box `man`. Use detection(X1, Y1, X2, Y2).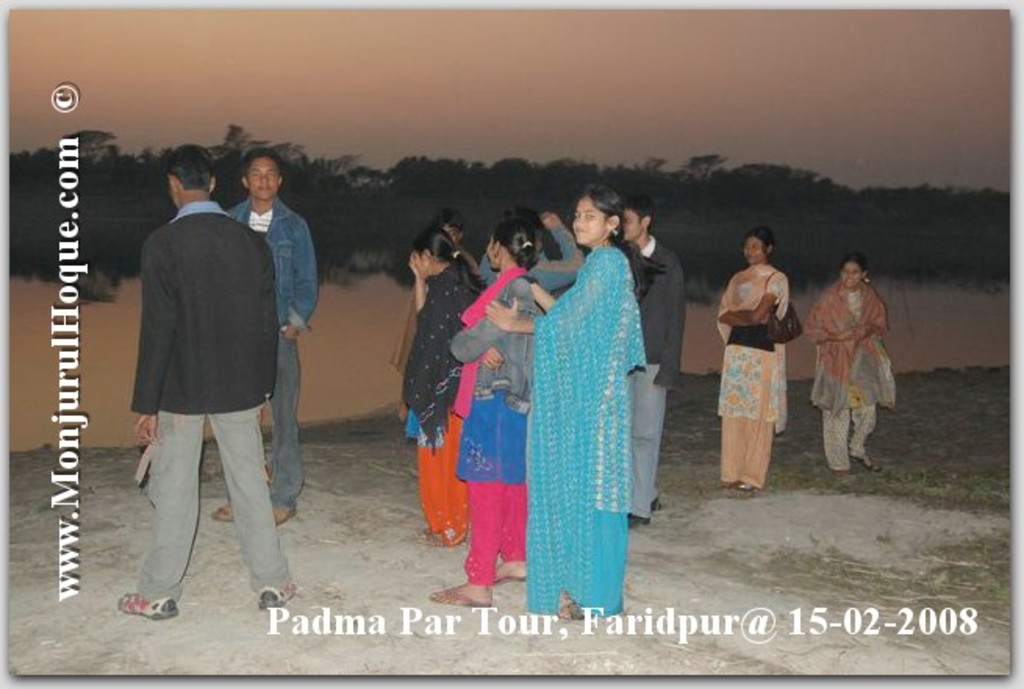
detection(613, 192, 685, 527).
